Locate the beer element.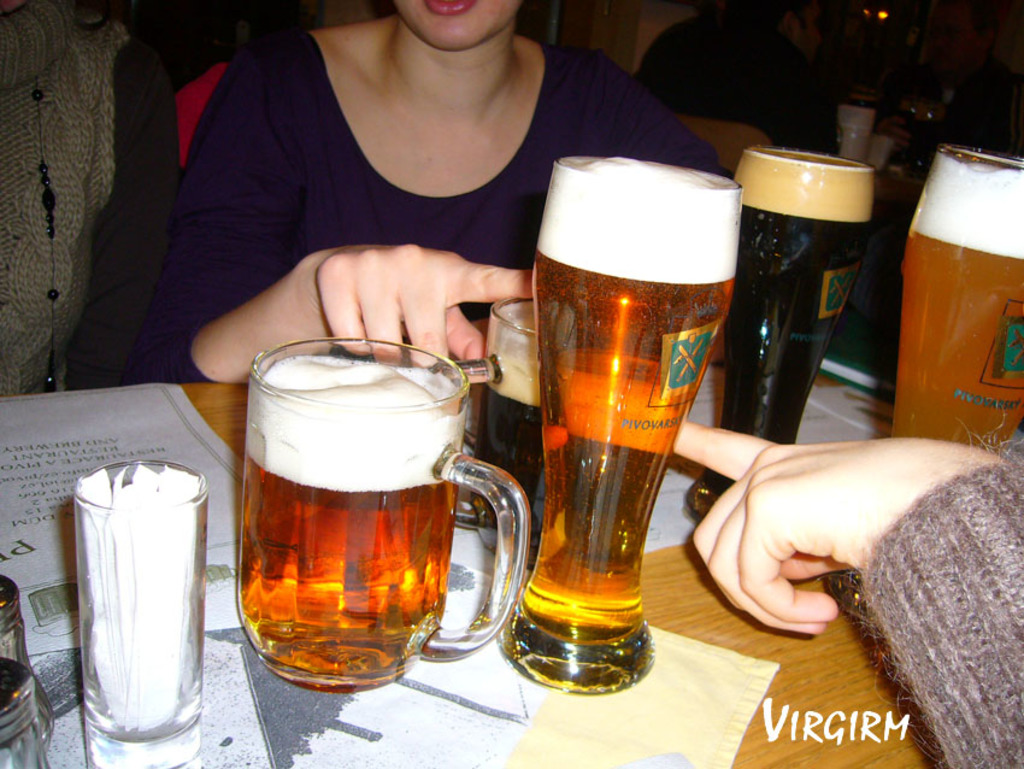
Element bbox: {"left": 519, "top": 154, "right": 736, "bottom": 645}.
